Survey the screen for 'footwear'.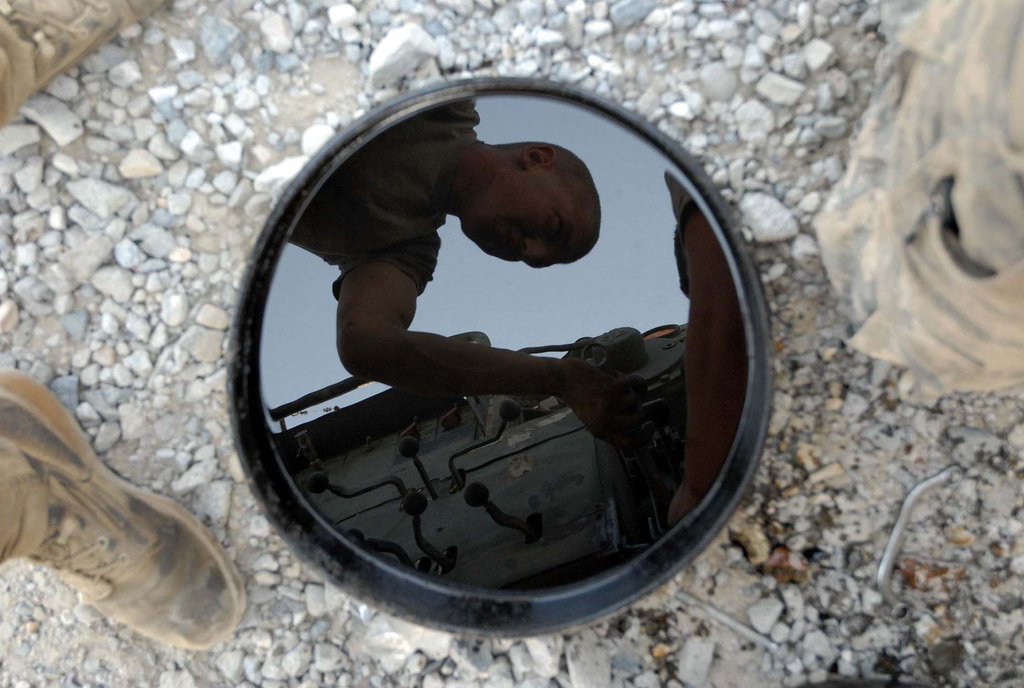
Survey found: bbox=(0, 0, 187, 101).
